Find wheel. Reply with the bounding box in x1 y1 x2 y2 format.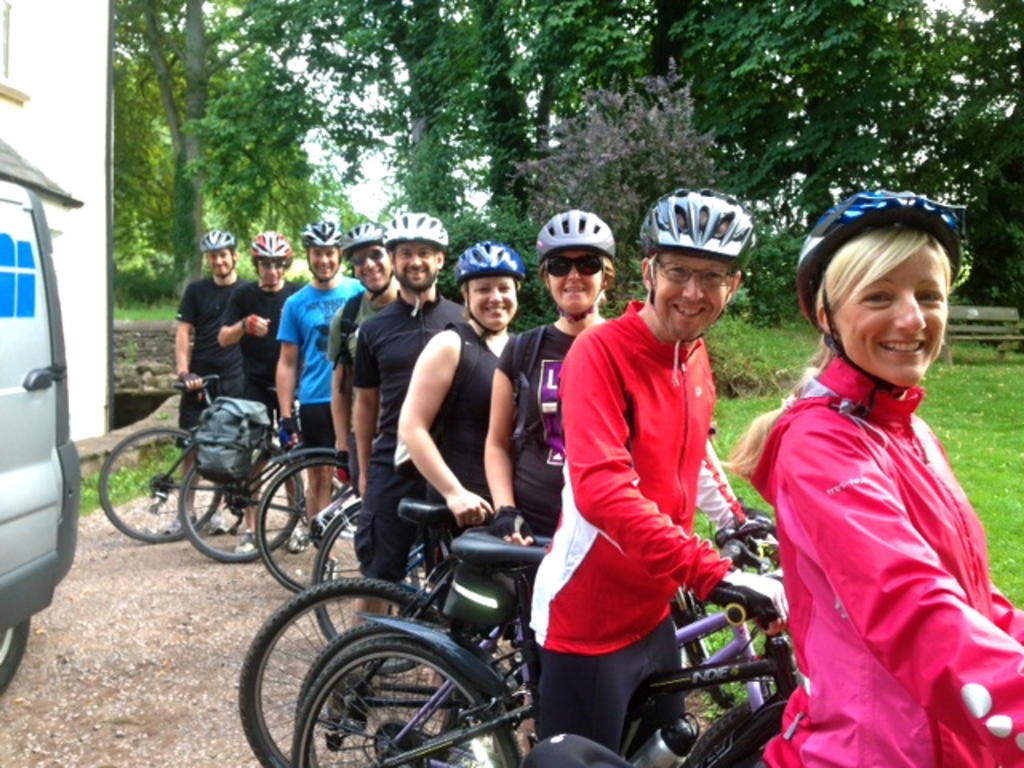
259 456 362 594.
